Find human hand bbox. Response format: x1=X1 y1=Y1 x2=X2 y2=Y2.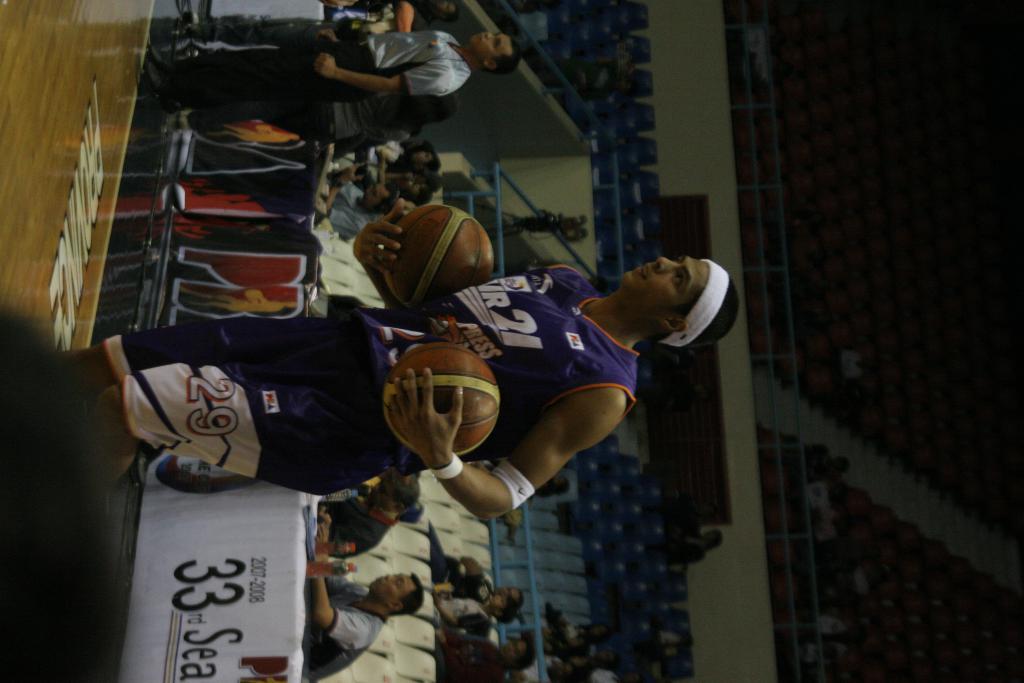
x1=315 y1=507 x2=331 y2=527.
